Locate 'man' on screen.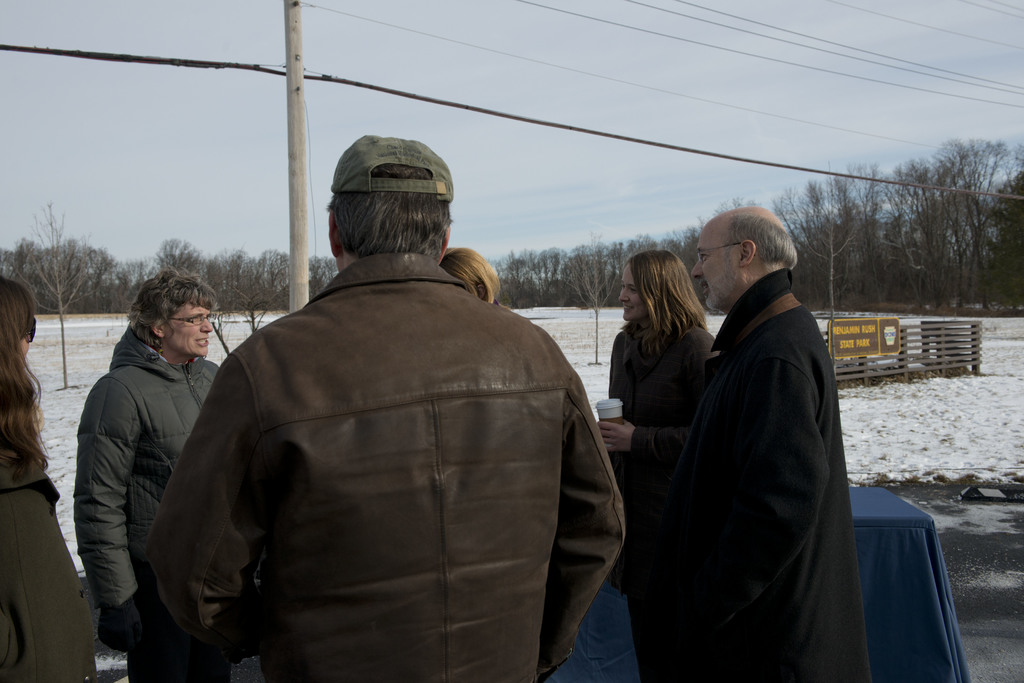
On screen at <region>161, 130, 613, 682</region>.
